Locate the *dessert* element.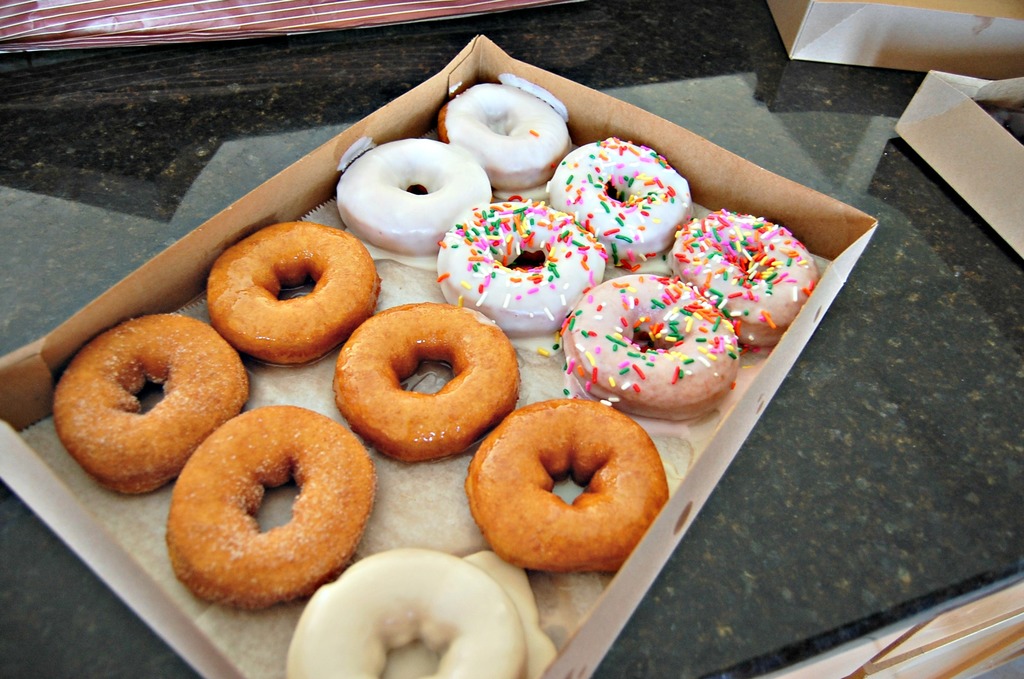
Element bbox: {"left": 665, "top": 218, "right": 834, "bottom": 352}.
